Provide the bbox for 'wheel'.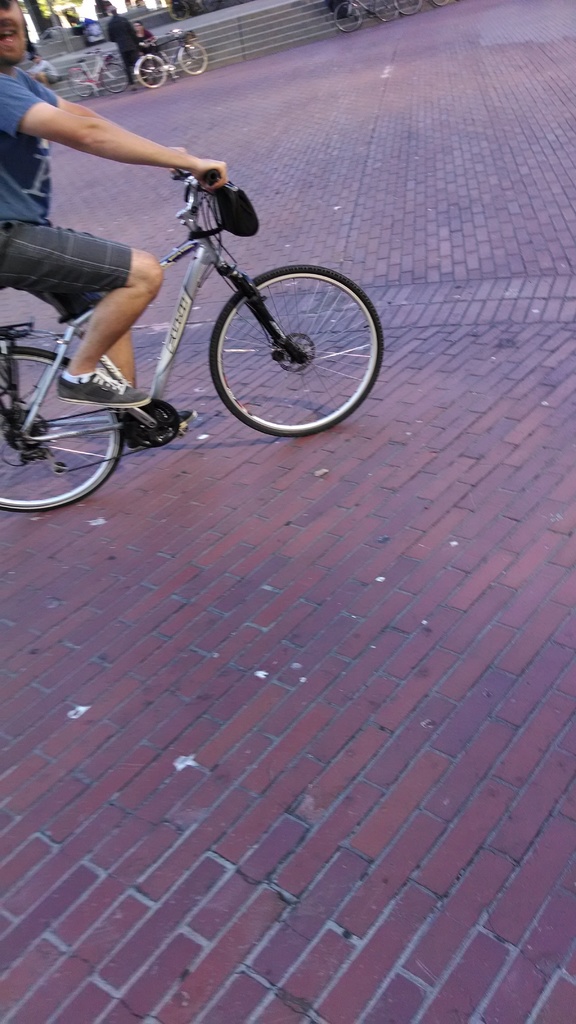
x1=435, y1=0, x2=448, y2=8.
